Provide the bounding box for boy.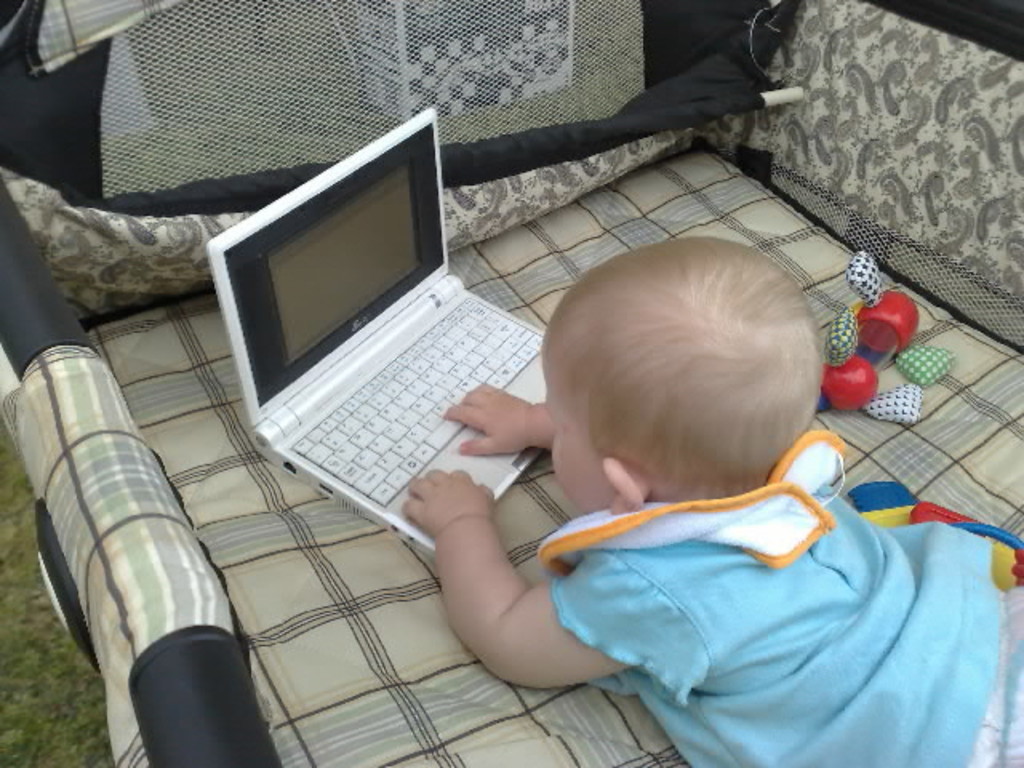
bbox=(398, 230, 1022, 766).
